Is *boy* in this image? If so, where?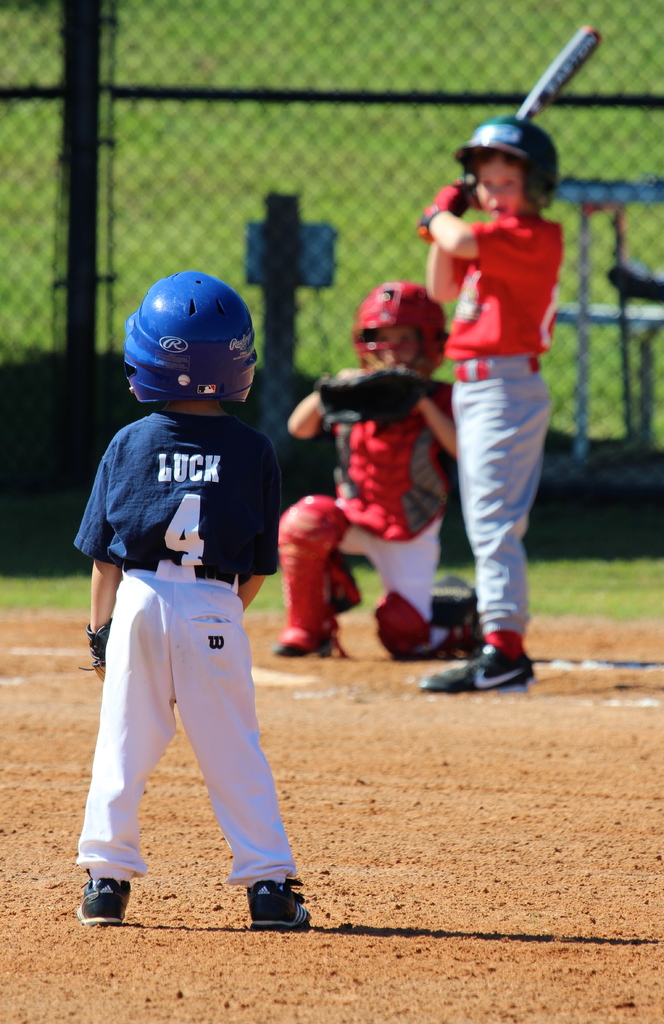
Yes, at bbox=(72, 274, 307, 931).
